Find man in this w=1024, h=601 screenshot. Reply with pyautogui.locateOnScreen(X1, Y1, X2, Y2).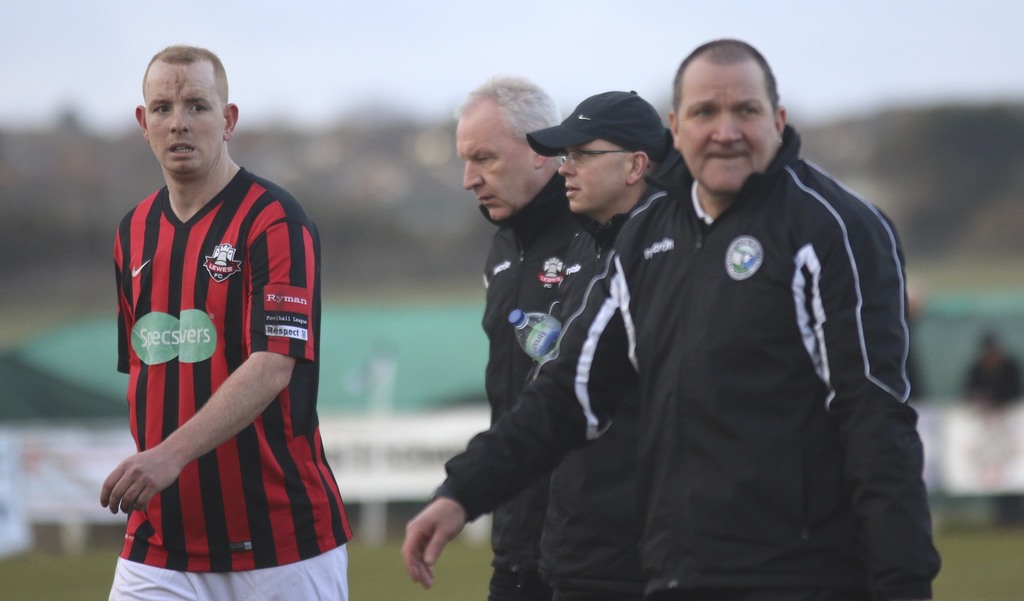
pyautogui.locateOnScreen(103, 31, 339, 600).
